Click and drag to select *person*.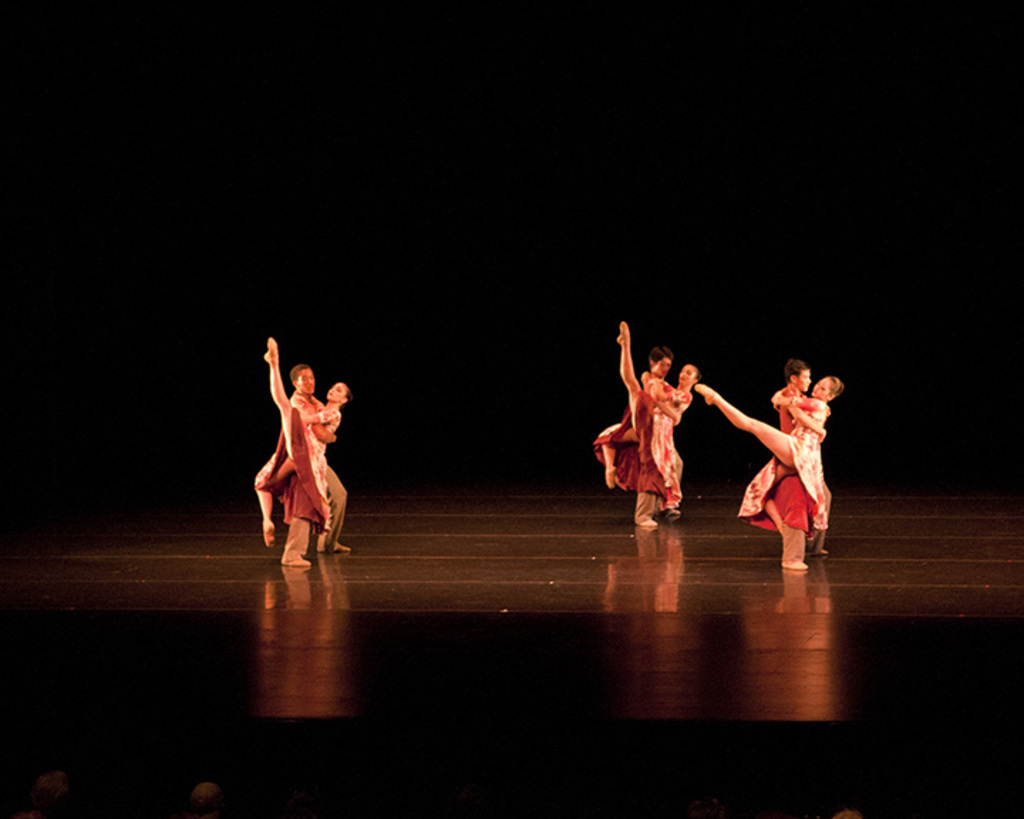
Selection: x1=257, y1=333, x2=357, y2=550.
